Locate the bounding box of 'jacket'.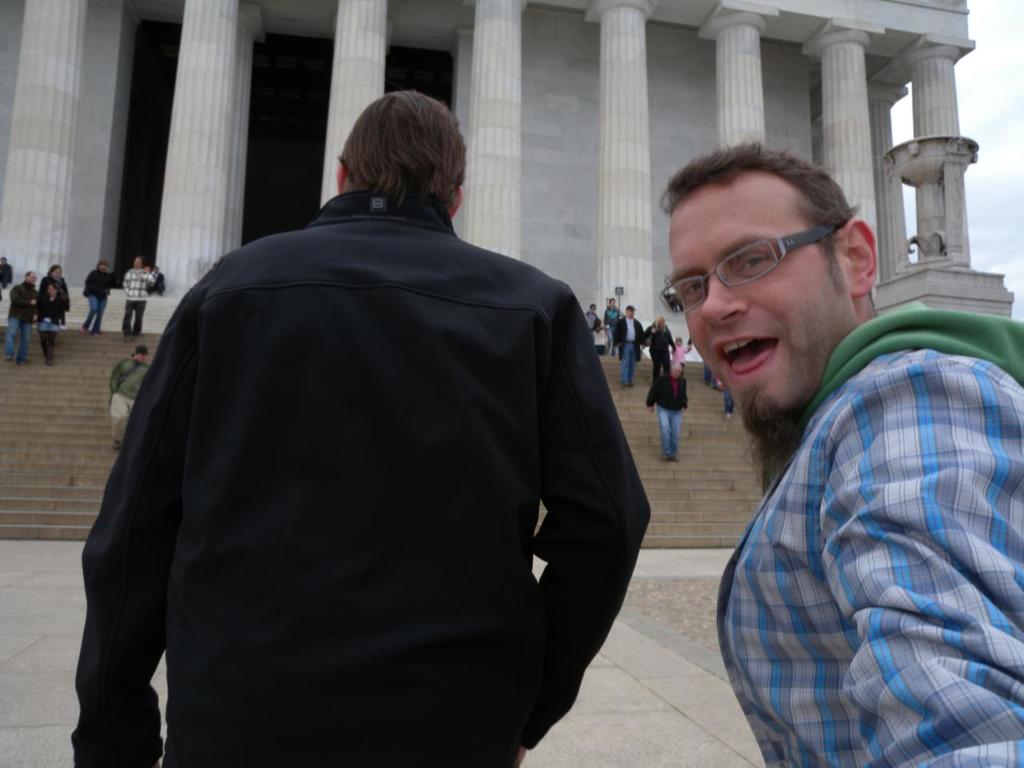
Bounding box: Rect(109, 353, 151, 401).
